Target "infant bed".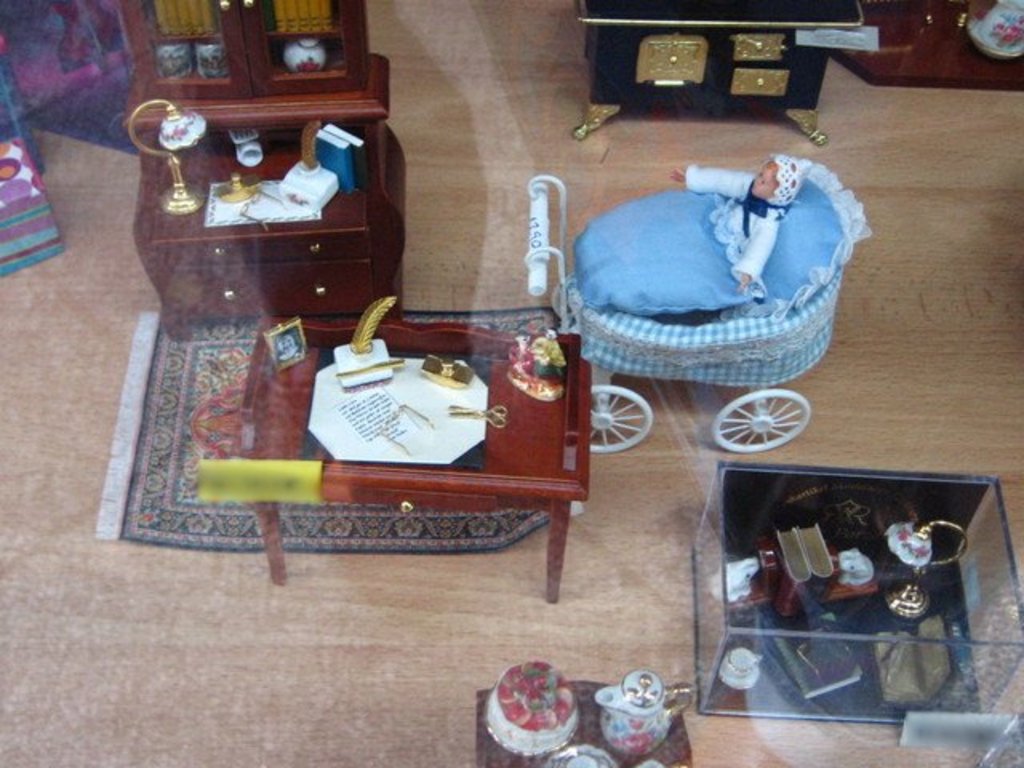
Target region: 522, 150, 872, 451.
